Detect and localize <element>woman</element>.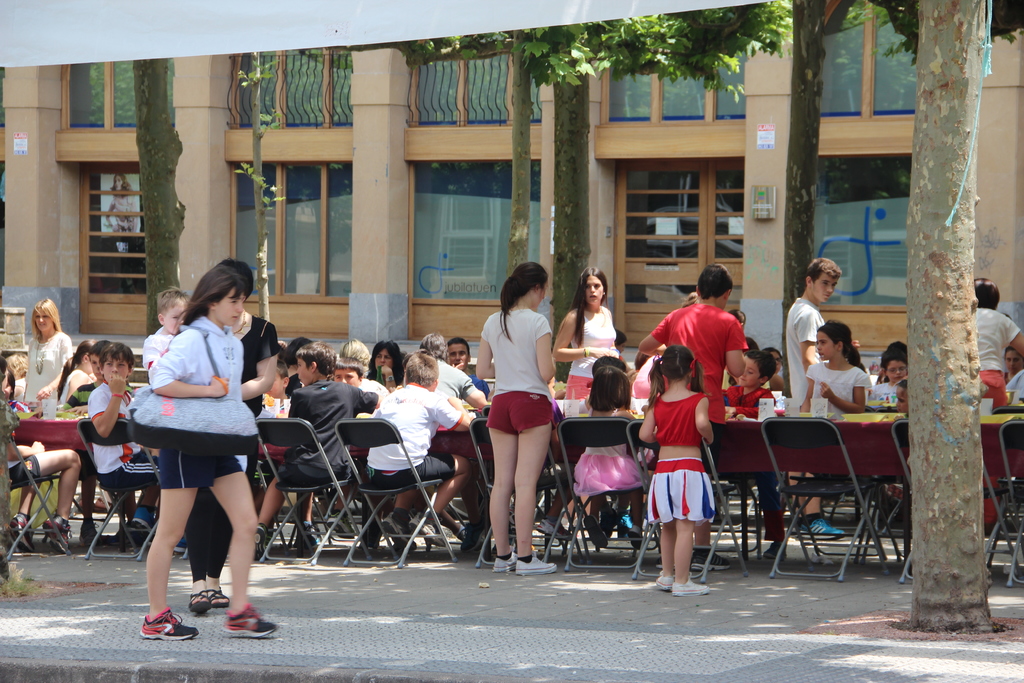
Localized at l=122, t=262, r=287, b=651.
